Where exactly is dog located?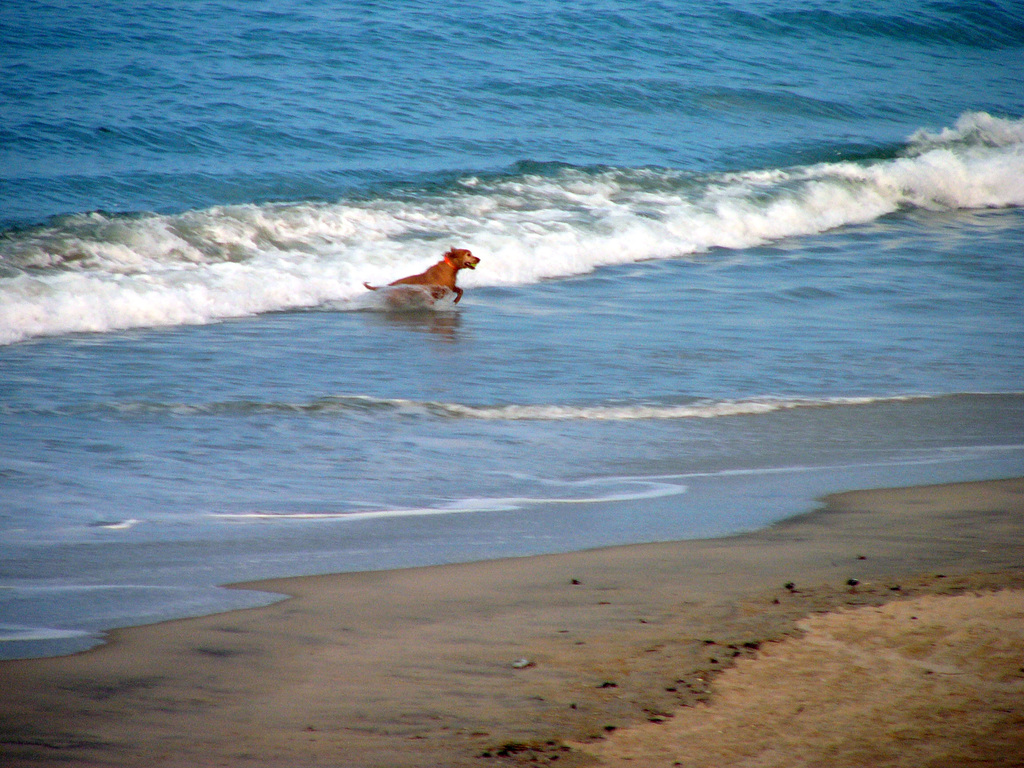
Its bounding box is (left=353, top=243, right=478, bottom=301).
